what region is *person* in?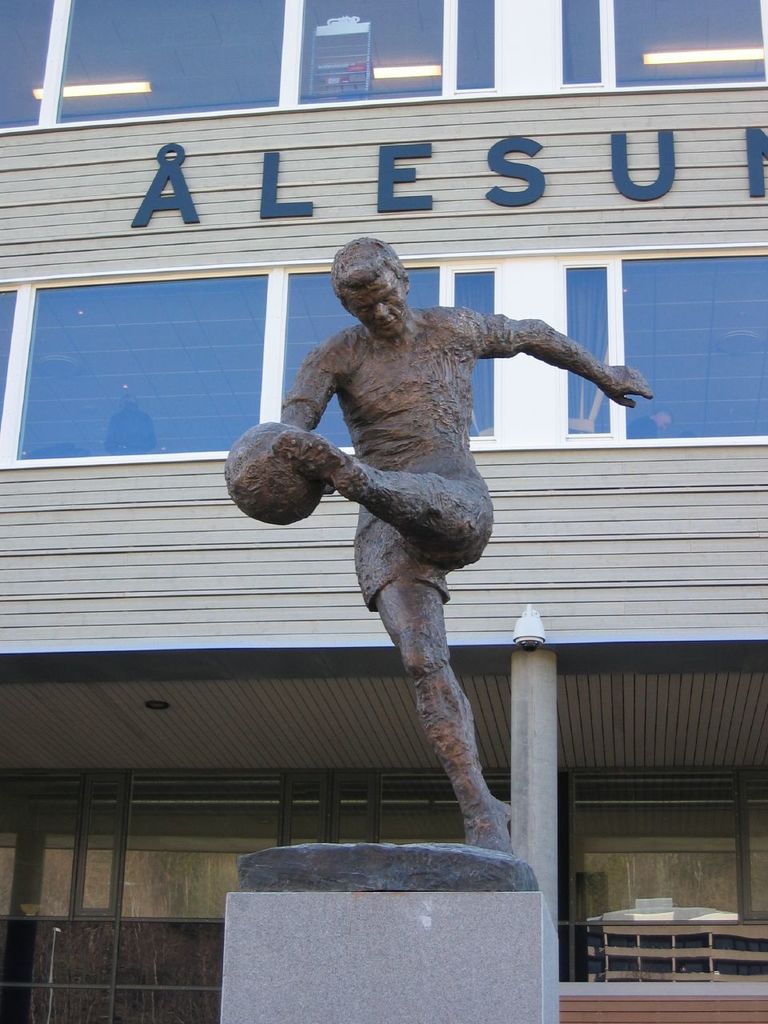
254:161:630:914.
